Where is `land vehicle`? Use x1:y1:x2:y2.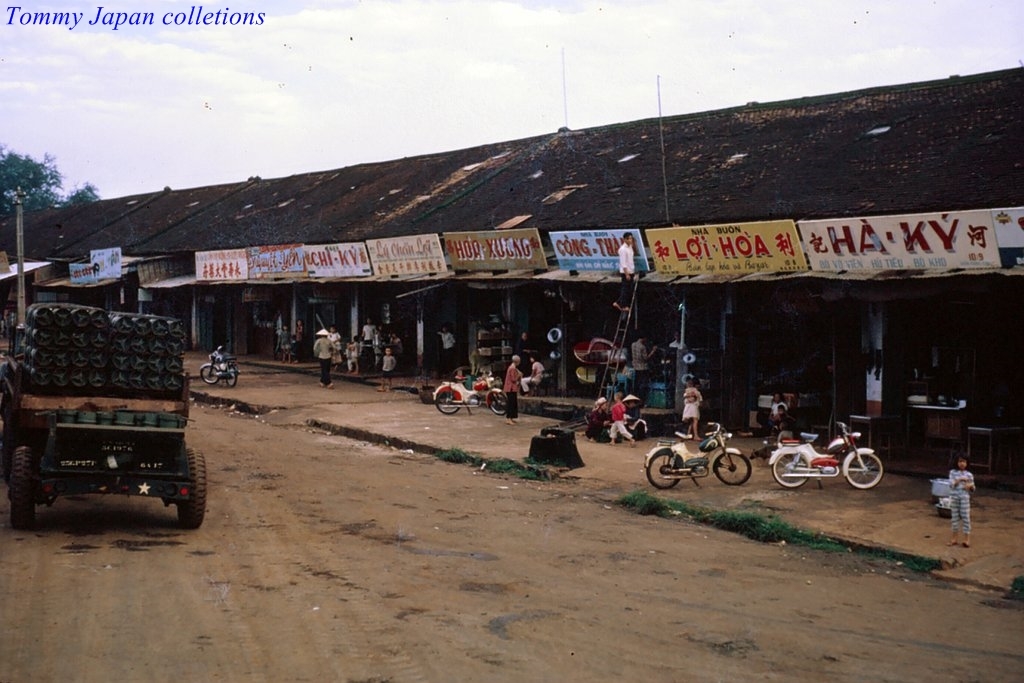
22:376:203:534.
